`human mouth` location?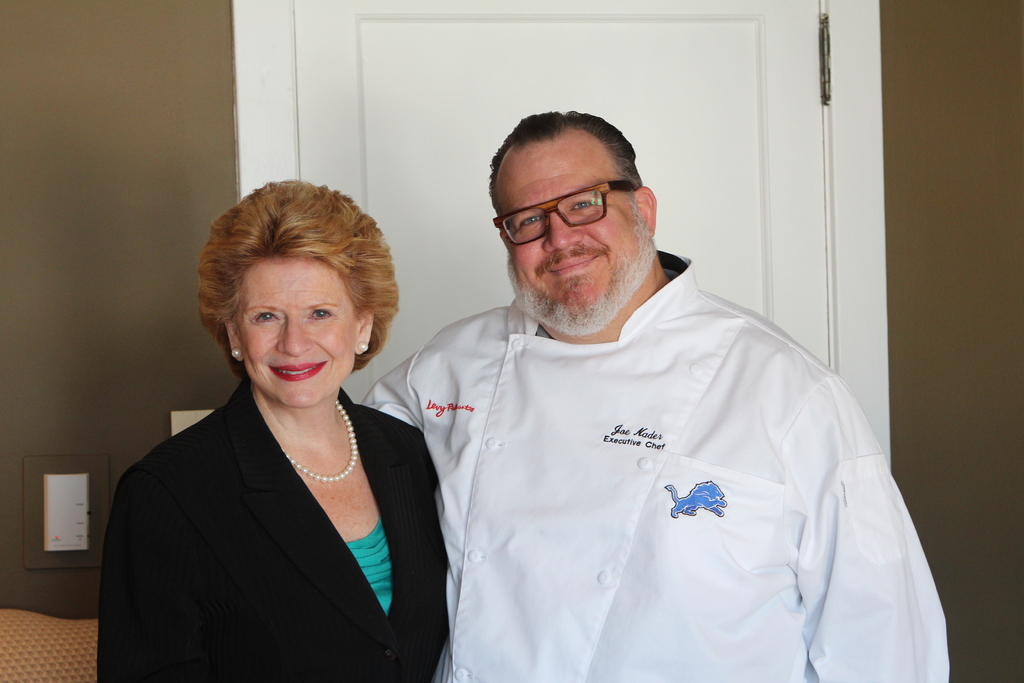
[547,252,597,277]
